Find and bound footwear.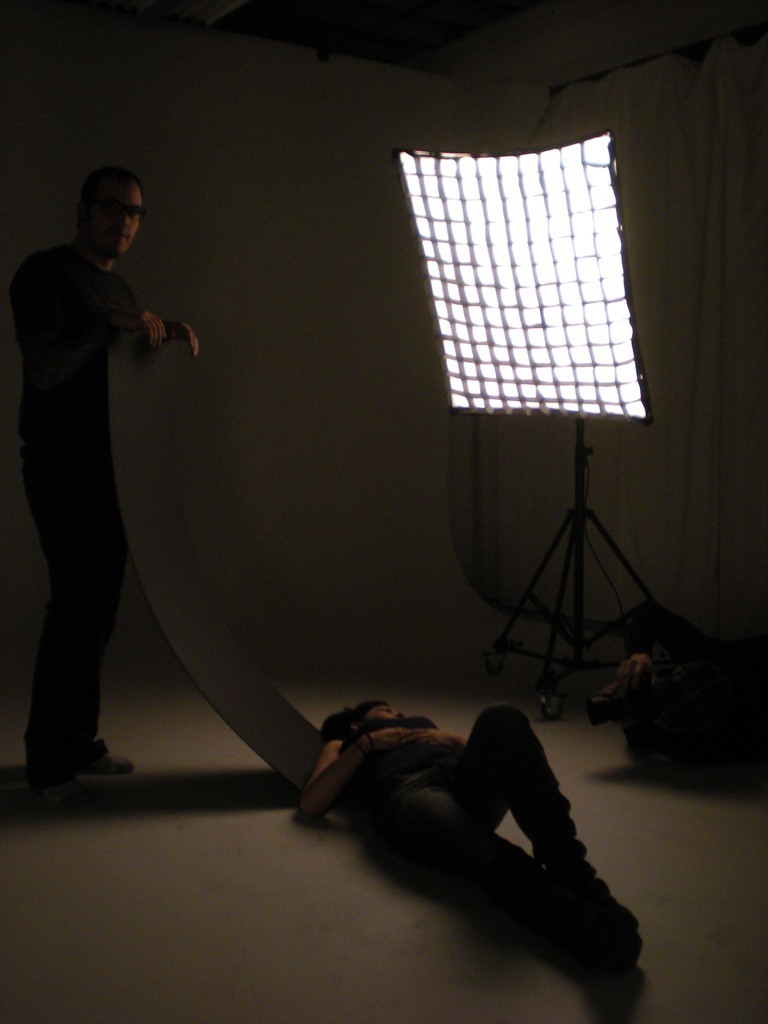
Bound: l=52, t=741, r=133, b=770.
